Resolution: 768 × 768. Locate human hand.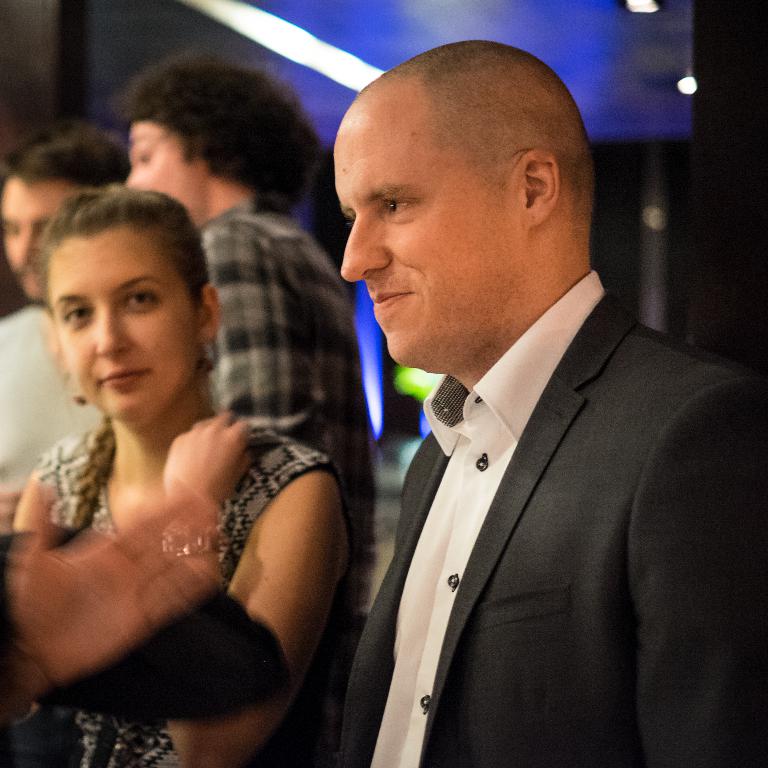
select_region(160, 405, 254, 514).
